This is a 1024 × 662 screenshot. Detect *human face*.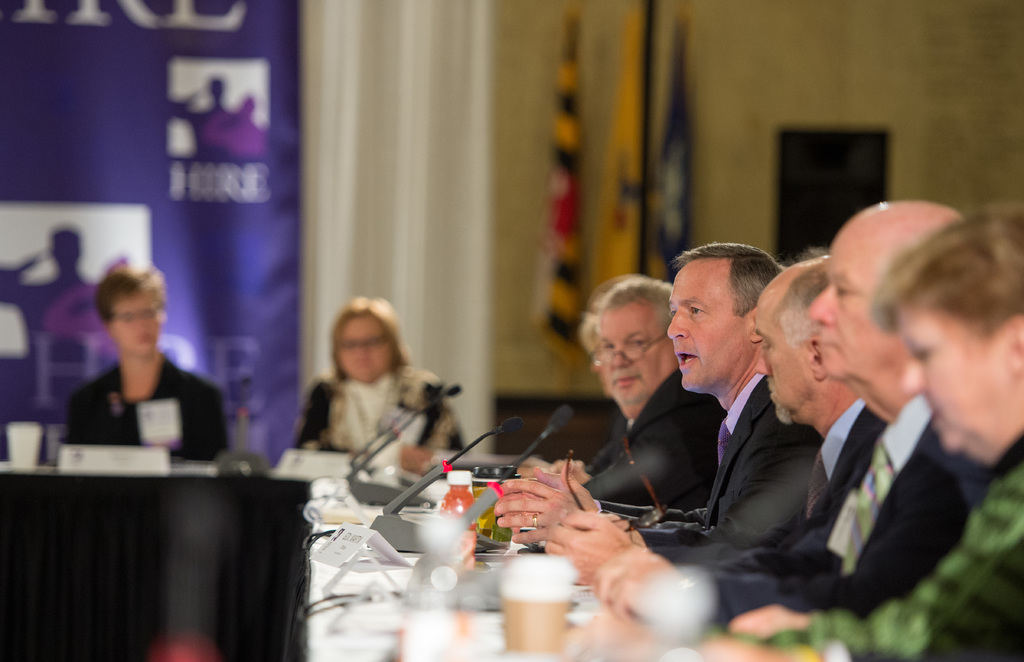
l=601, t=304, r=678, b=401.
